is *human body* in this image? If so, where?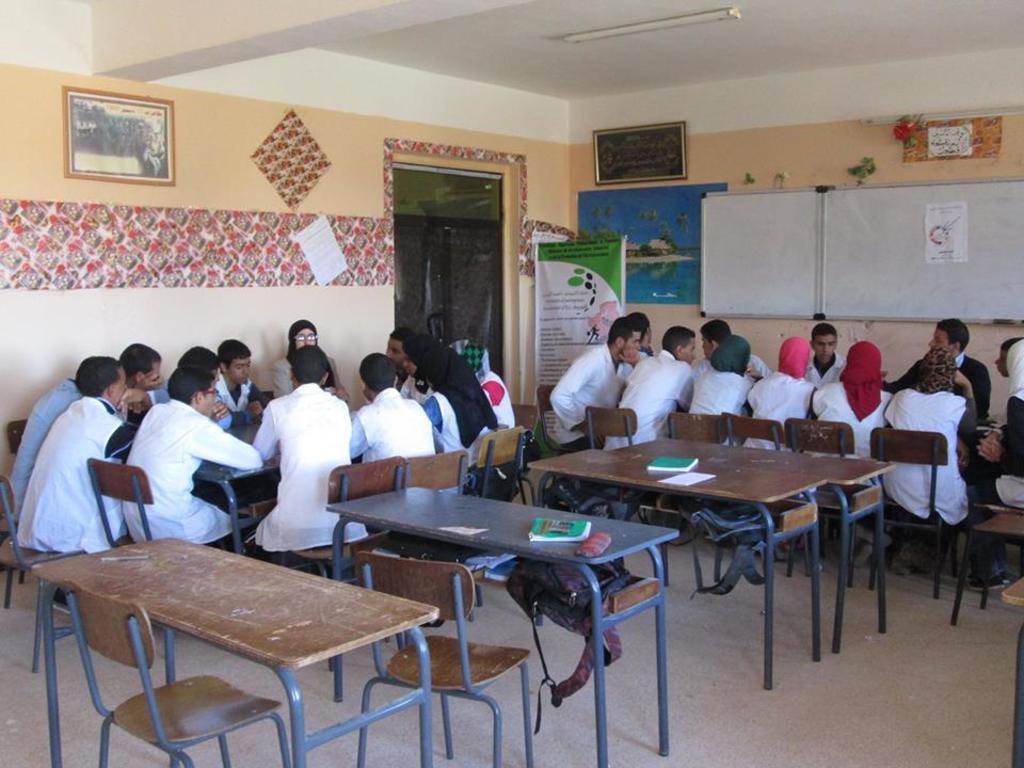
Yes, at bbox=(546, 311, 645, 450).
